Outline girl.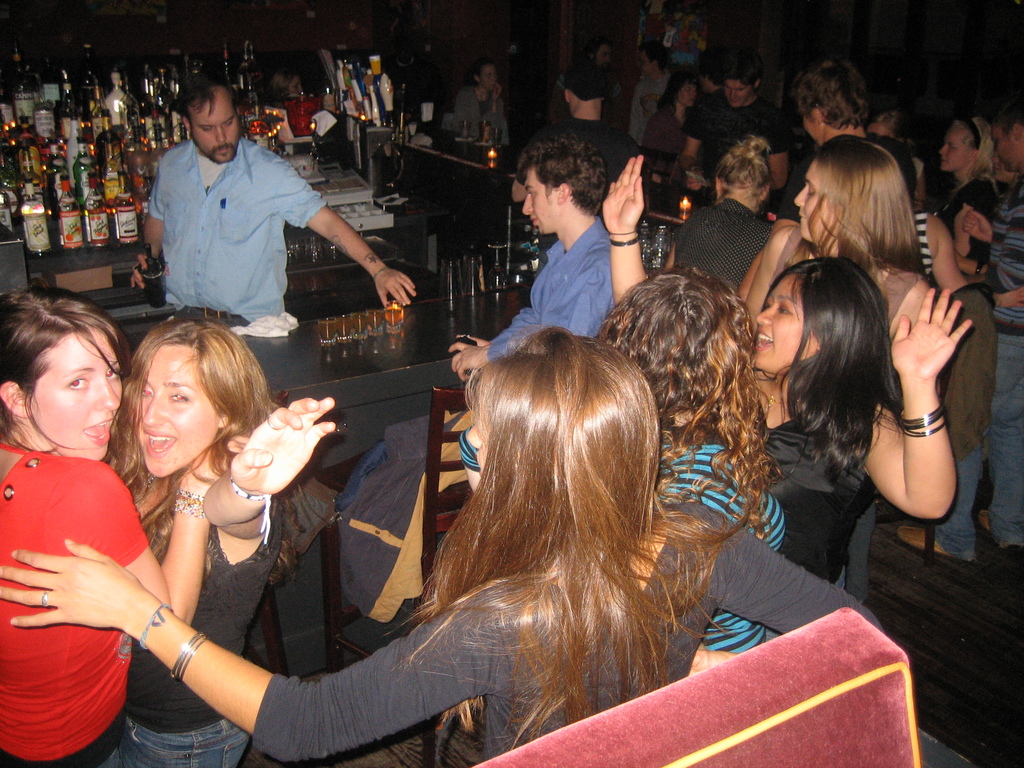
Outline: [x1=890, y1=115, x2=1003, y2=575].
